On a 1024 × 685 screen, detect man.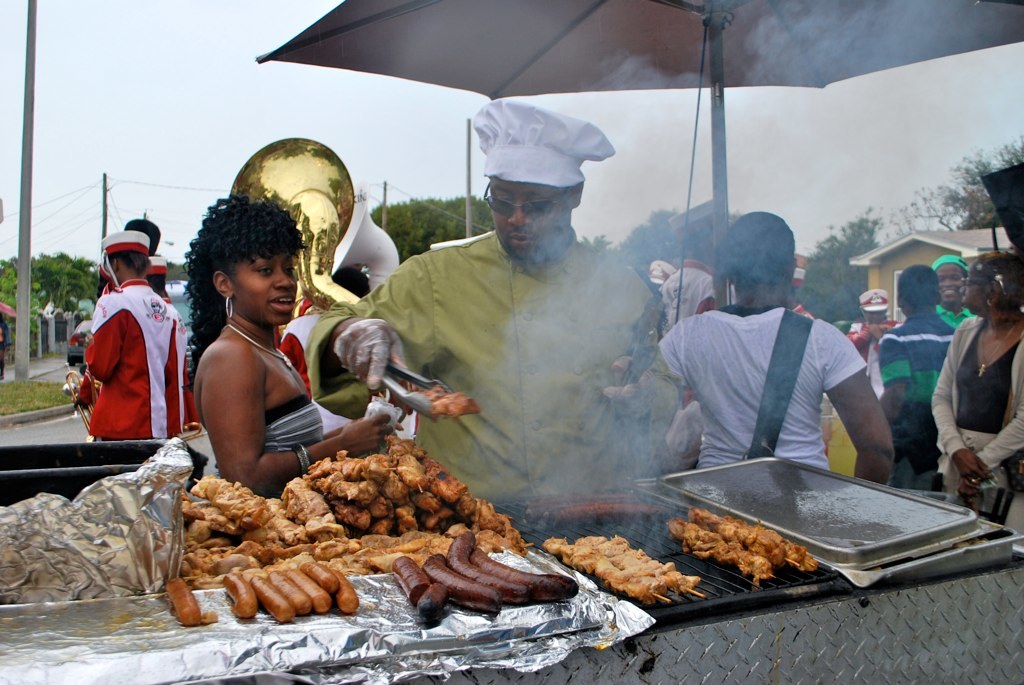
[929,252,976,334].
